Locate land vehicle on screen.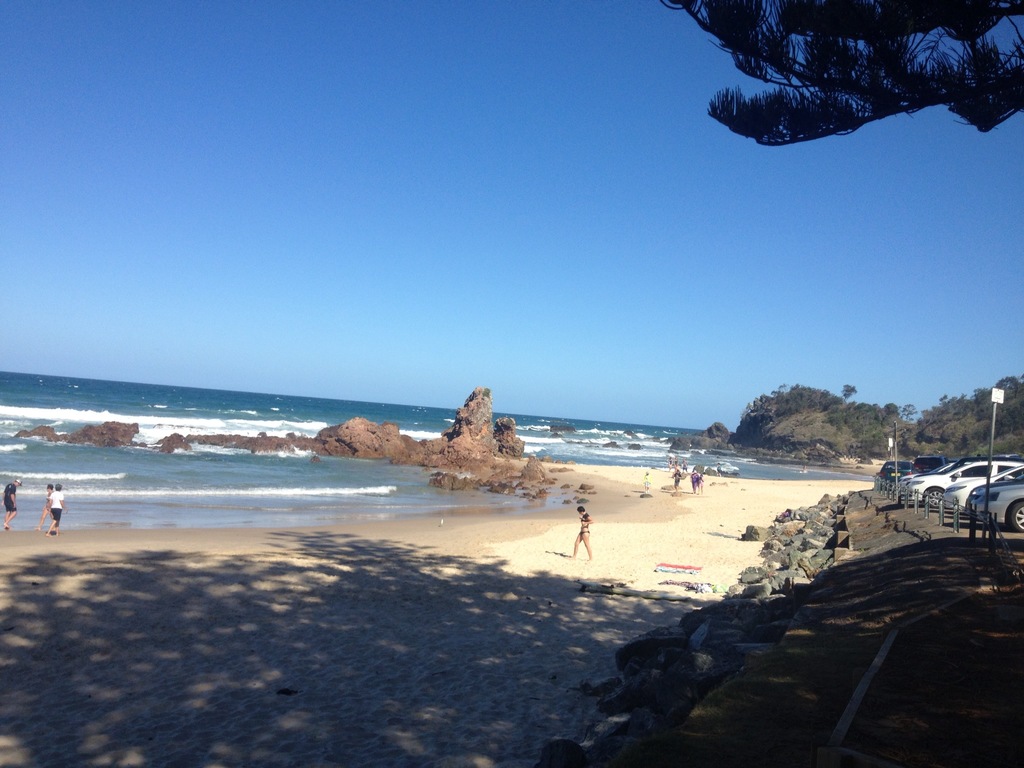
On screen at bbox(878, 459, 916, 483).
